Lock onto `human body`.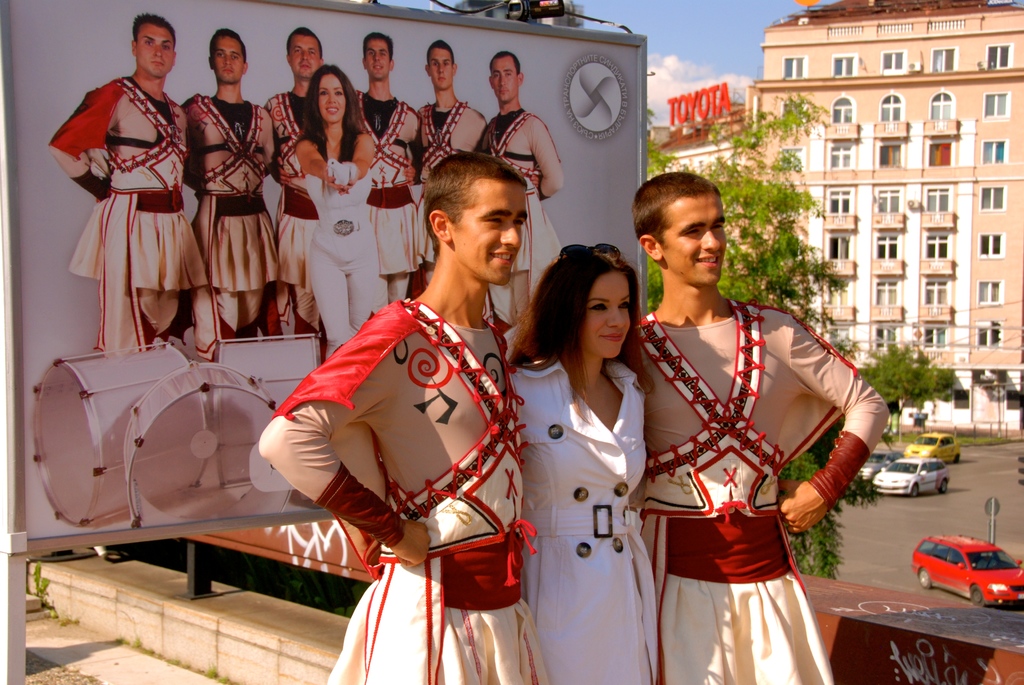
Locked: (left=287, top=62, right=378, bottom=361).
